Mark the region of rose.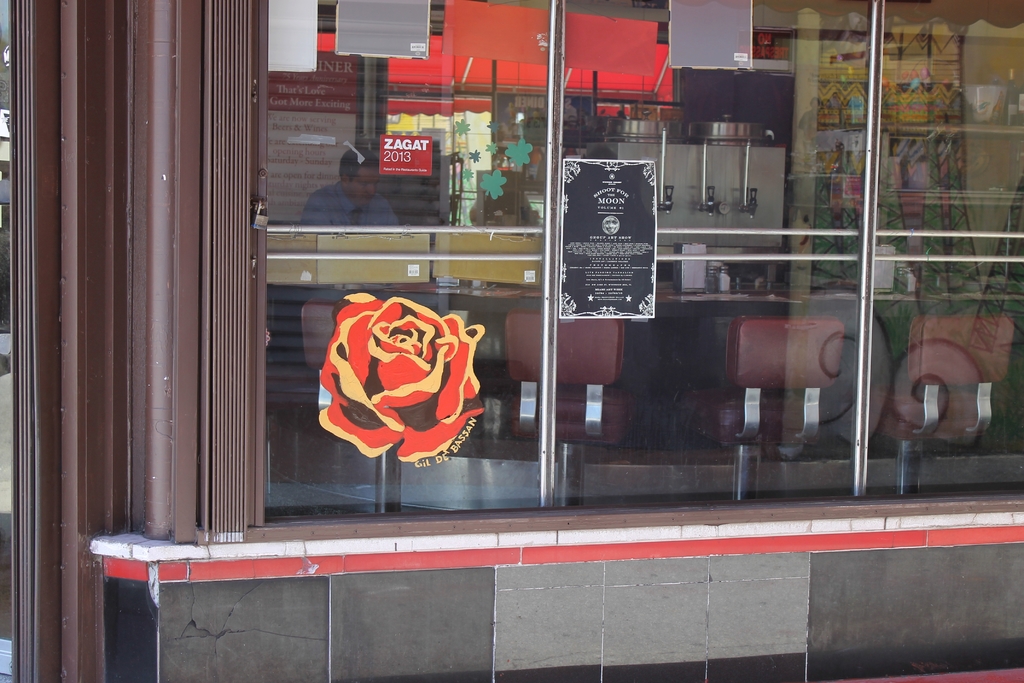
Region: 318/294/484/466.
